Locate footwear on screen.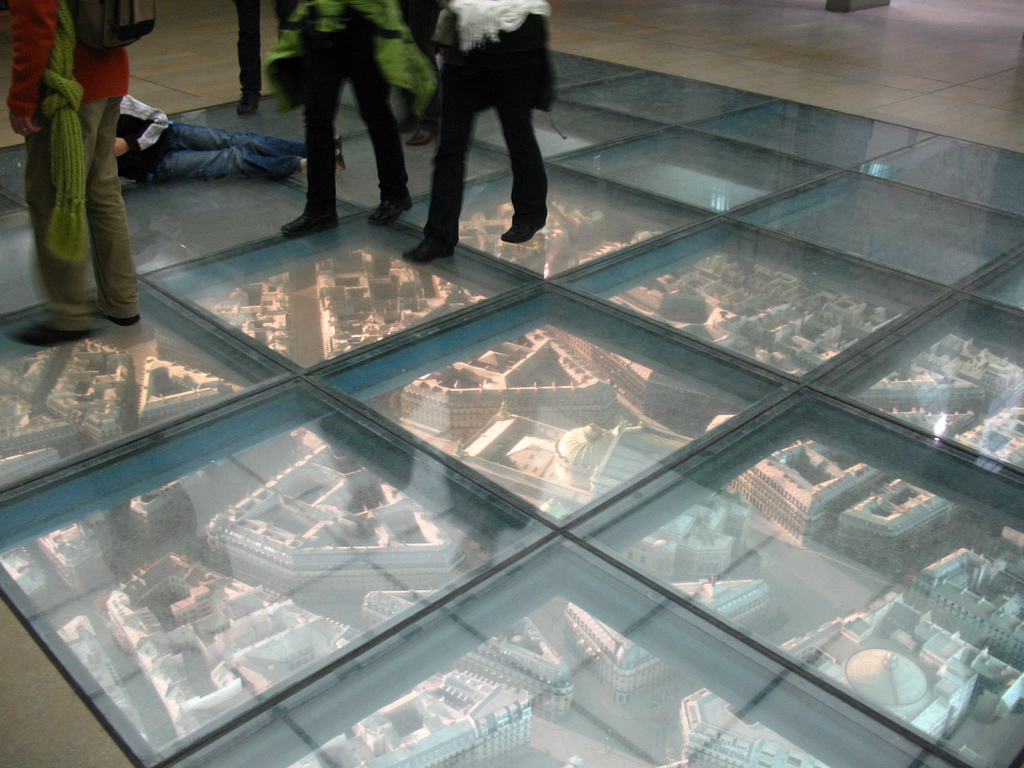
On screen at crop(404, 127, 433, 147).
